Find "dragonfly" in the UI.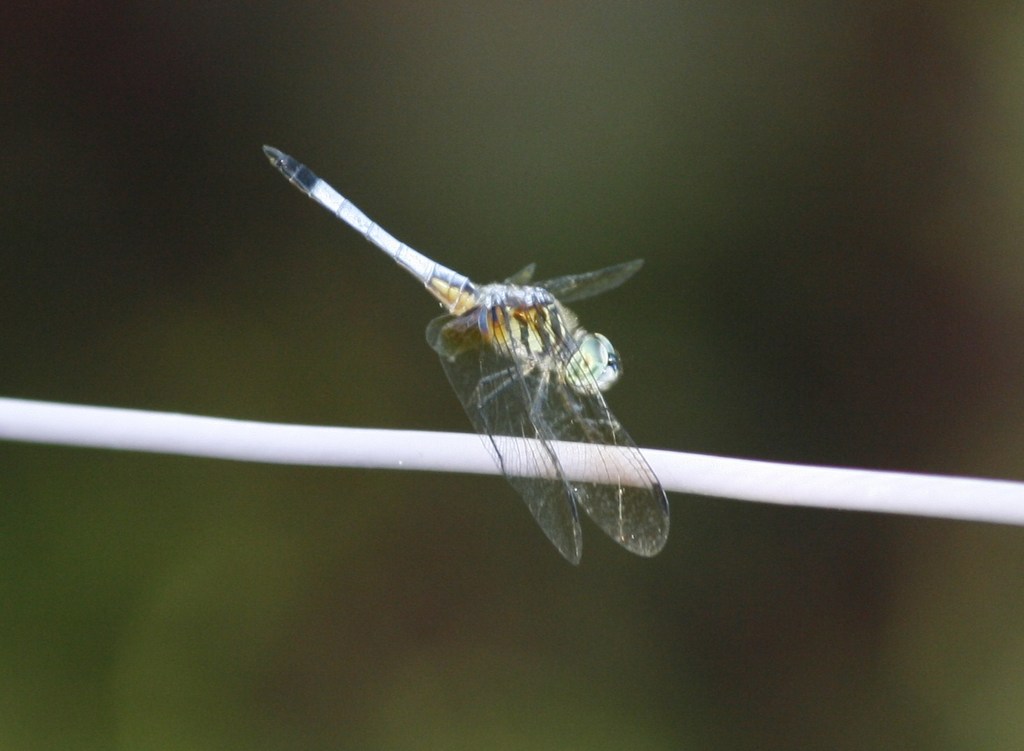
UI element at (x1=262, y1=143, x2=669, y2=567).
